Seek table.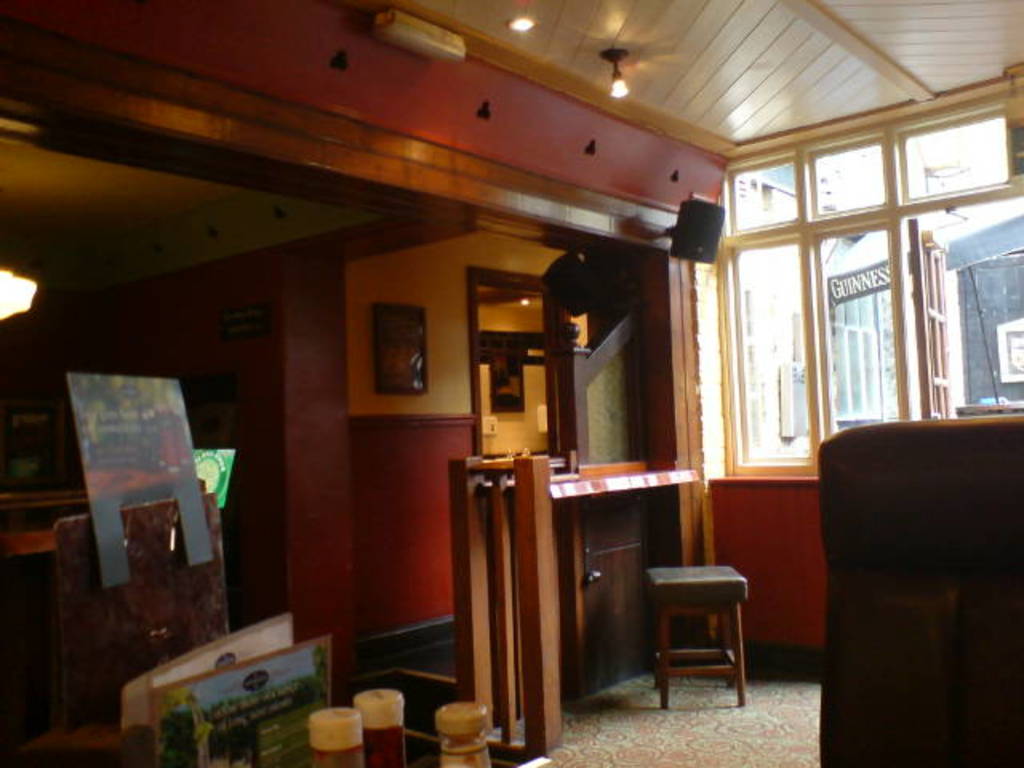
l=621, t=560, r=741, b=707.
